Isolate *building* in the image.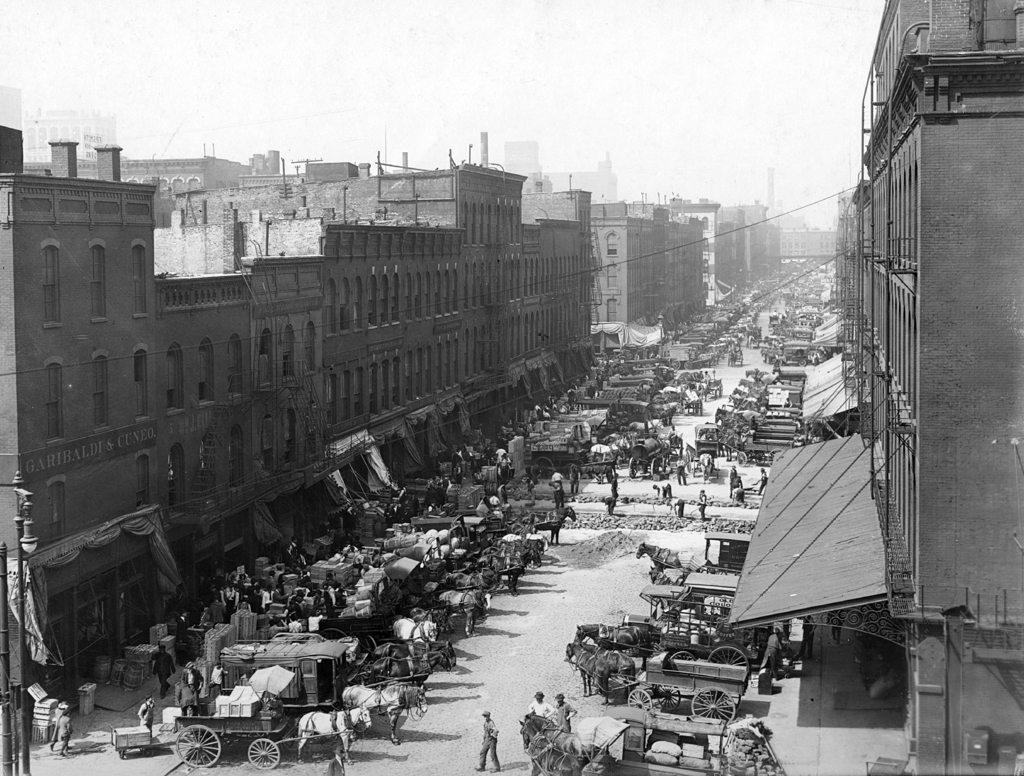
Isolated region: (x1=595, y1=197, x2=707, y2=334).
